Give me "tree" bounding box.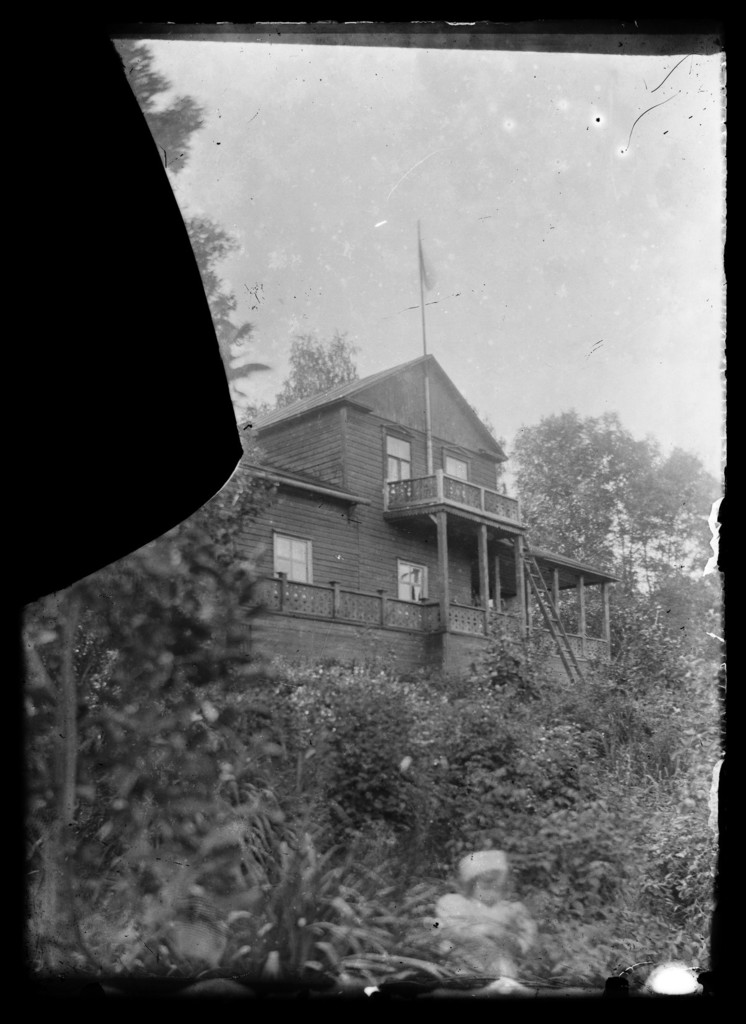
bbox(122, 29, 243, 412).
